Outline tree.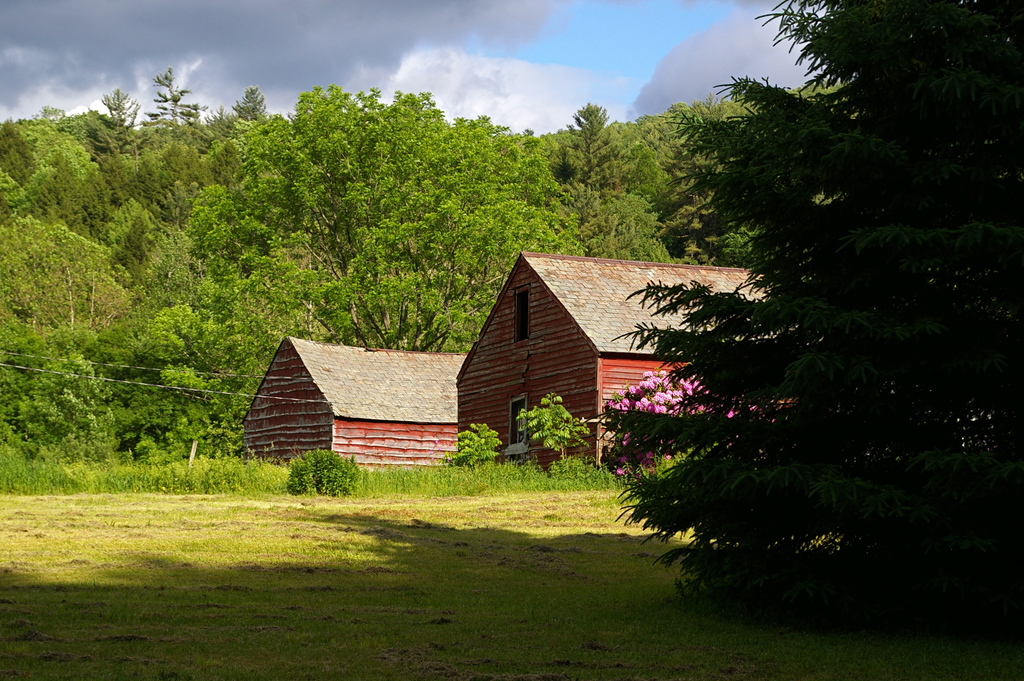
Outline: bbox(242, 240, 334, 345).
